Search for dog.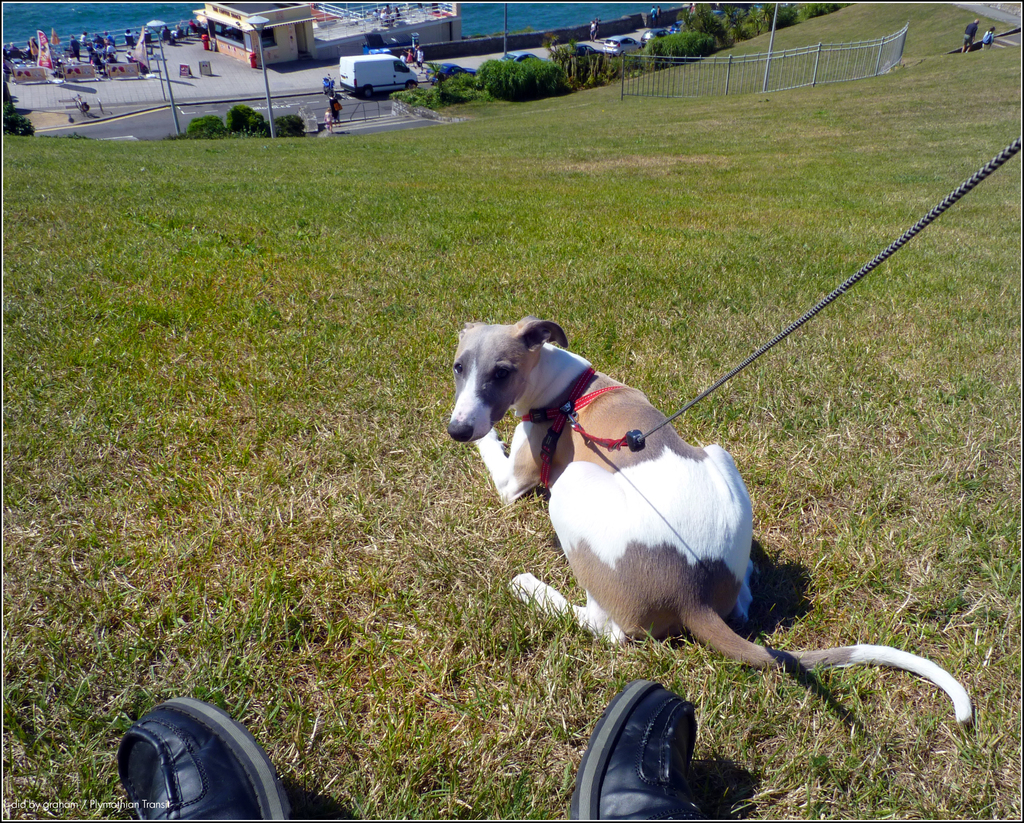
Found at pyautogui.locateOnScreen(447, 319, 975, 725).
